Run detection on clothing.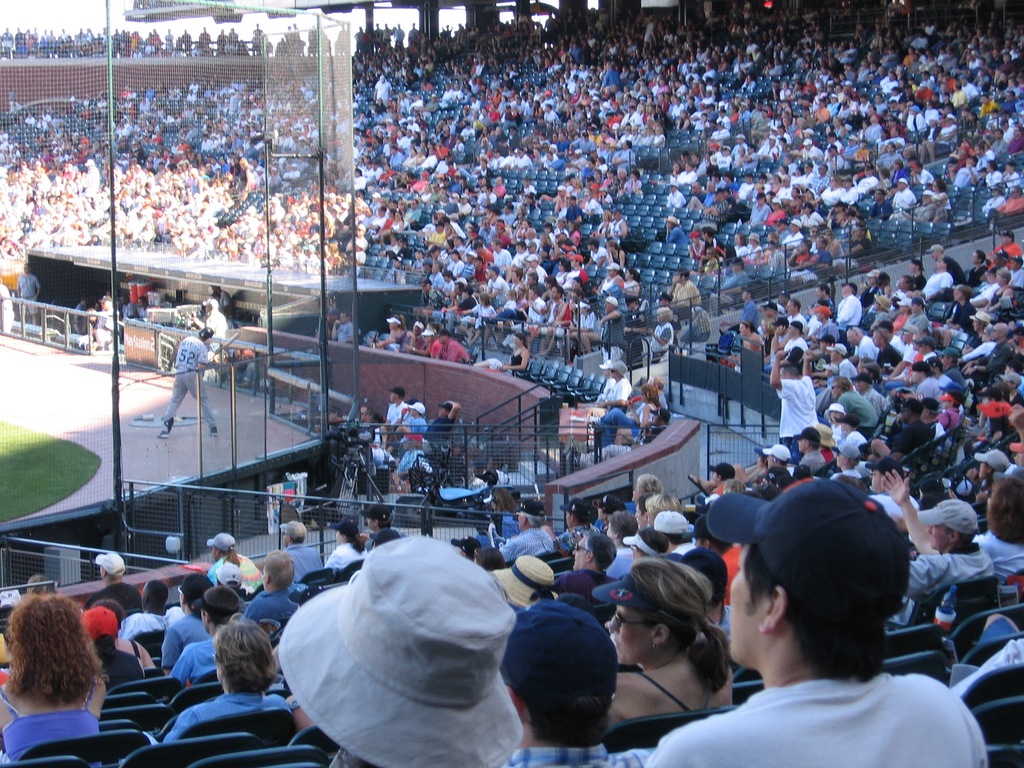
Result: box(829, 383, 890, 433).
